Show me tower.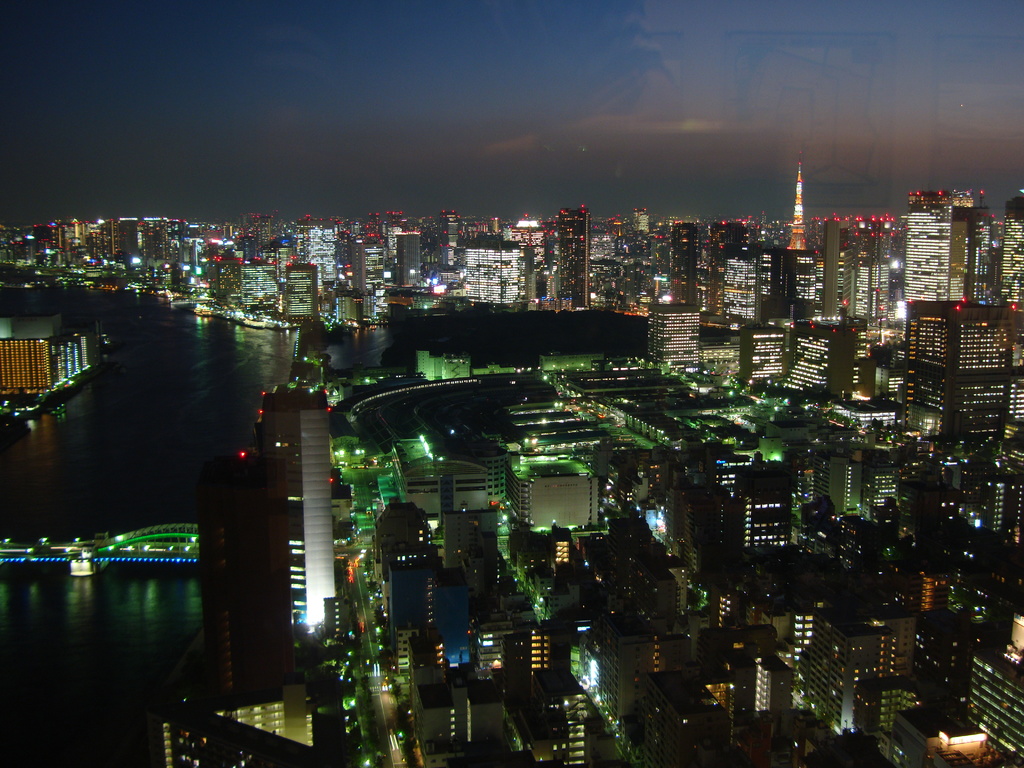
tower is here: 907 311 1010 425.
